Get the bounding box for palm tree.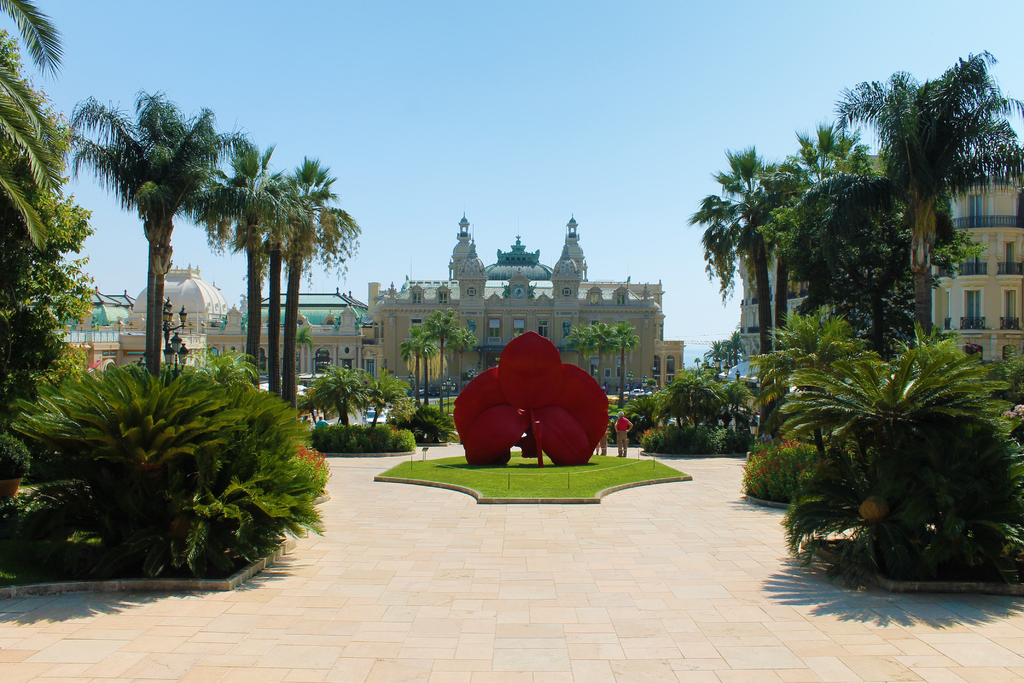
<bbox>705, 147, 779, 343</bbox>.
